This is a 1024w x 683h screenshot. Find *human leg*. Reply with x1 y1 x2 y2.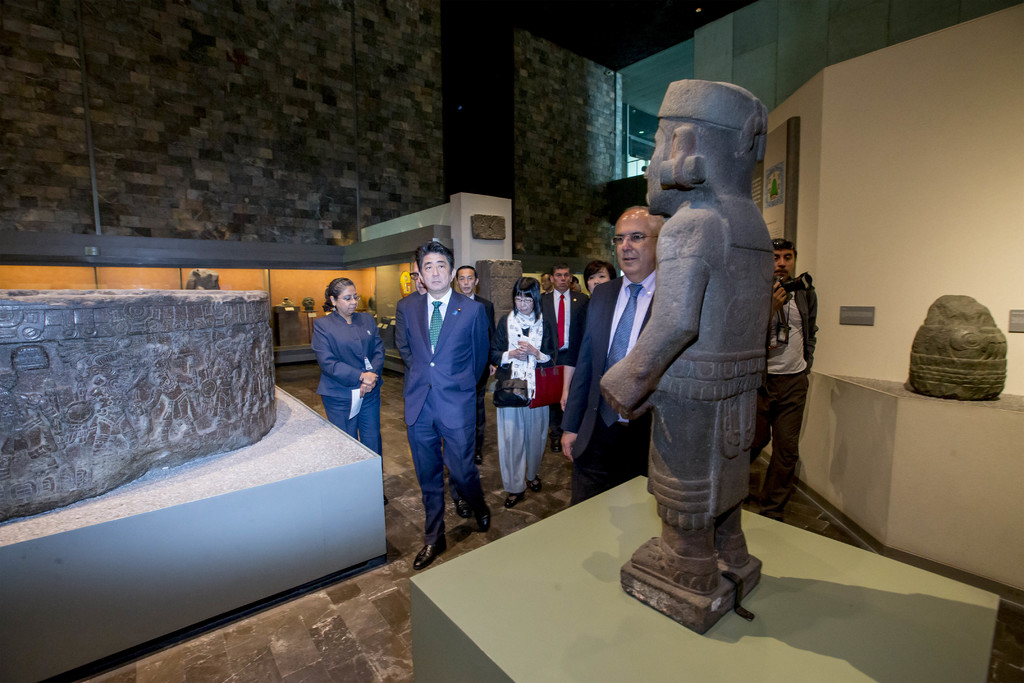
435 391 479 531.
